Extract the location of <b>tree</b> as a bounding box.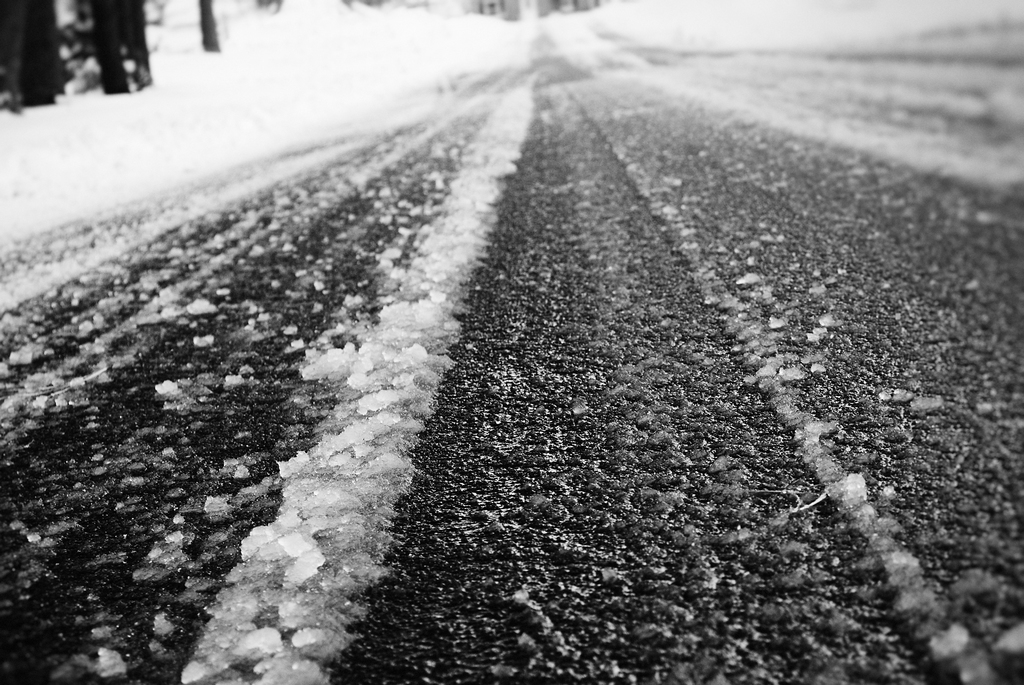
detection(88, 0, 155, 95).
